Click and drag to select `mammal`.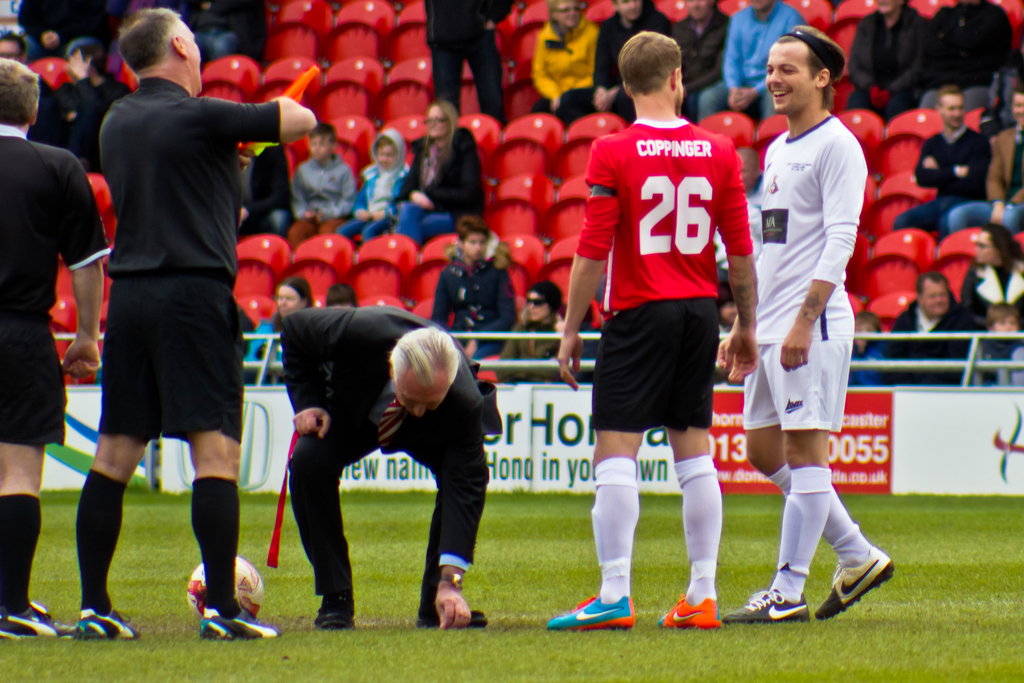
Selection: detection(712, 288, 749, 387).
